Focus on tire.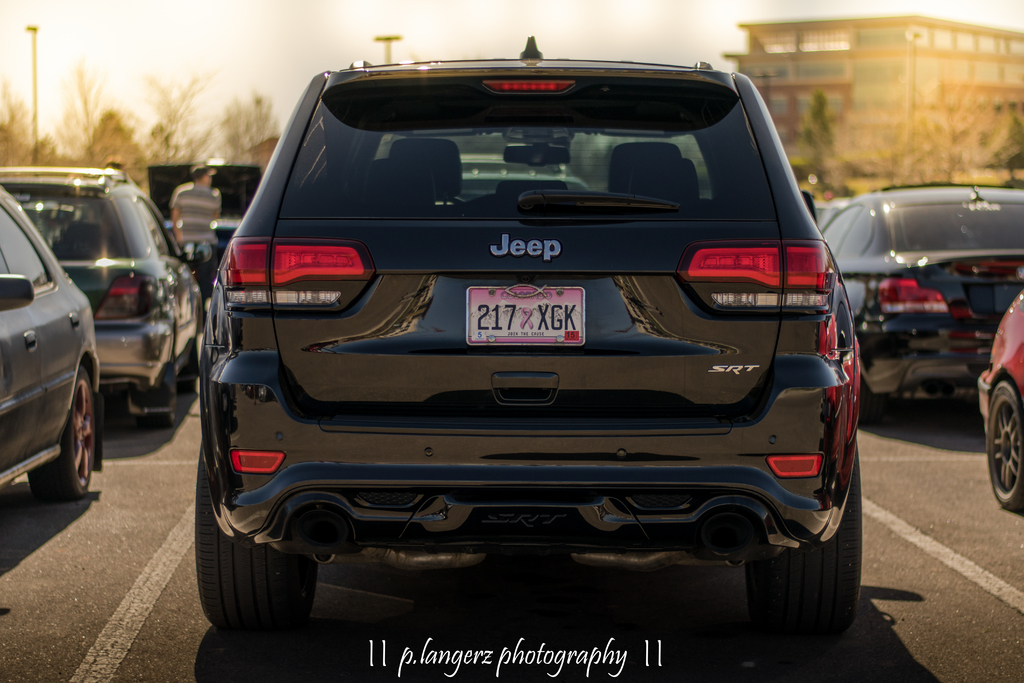
Focused at x1=26 y1=366 x2=99 y2=496.
